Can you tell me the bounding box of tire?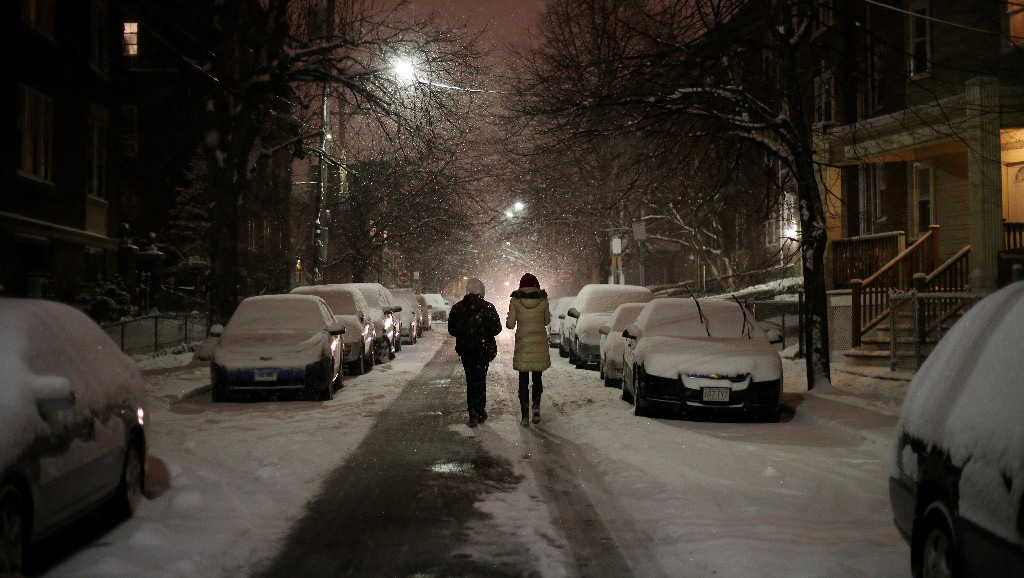
<box>900,491,963,577</box>.
